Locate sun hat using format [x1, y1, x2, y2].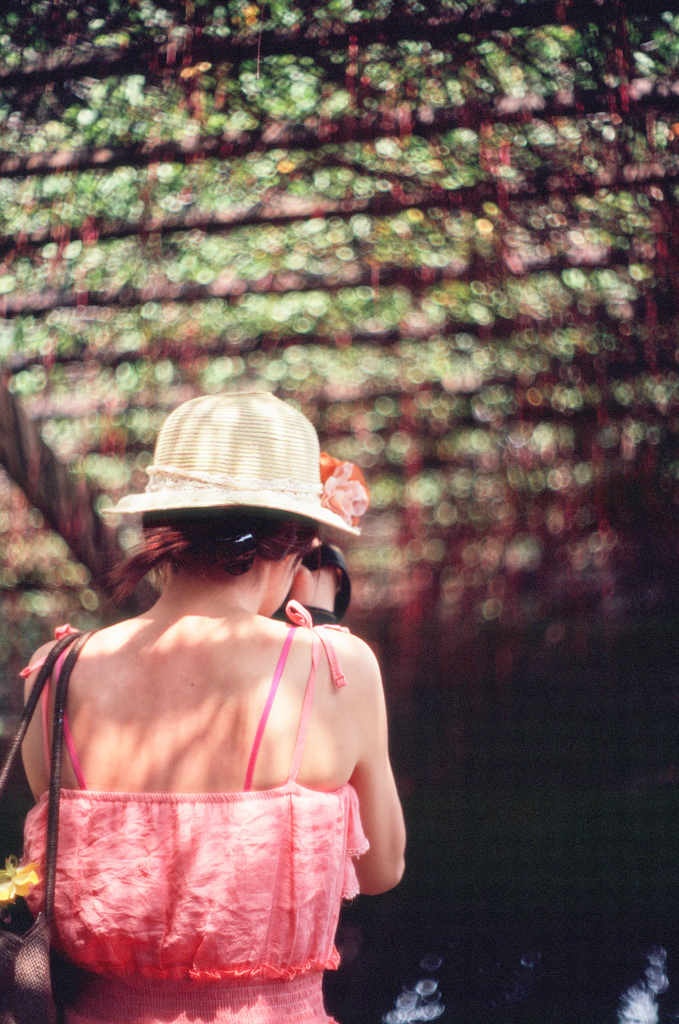
[88, 389, 377, 548].
